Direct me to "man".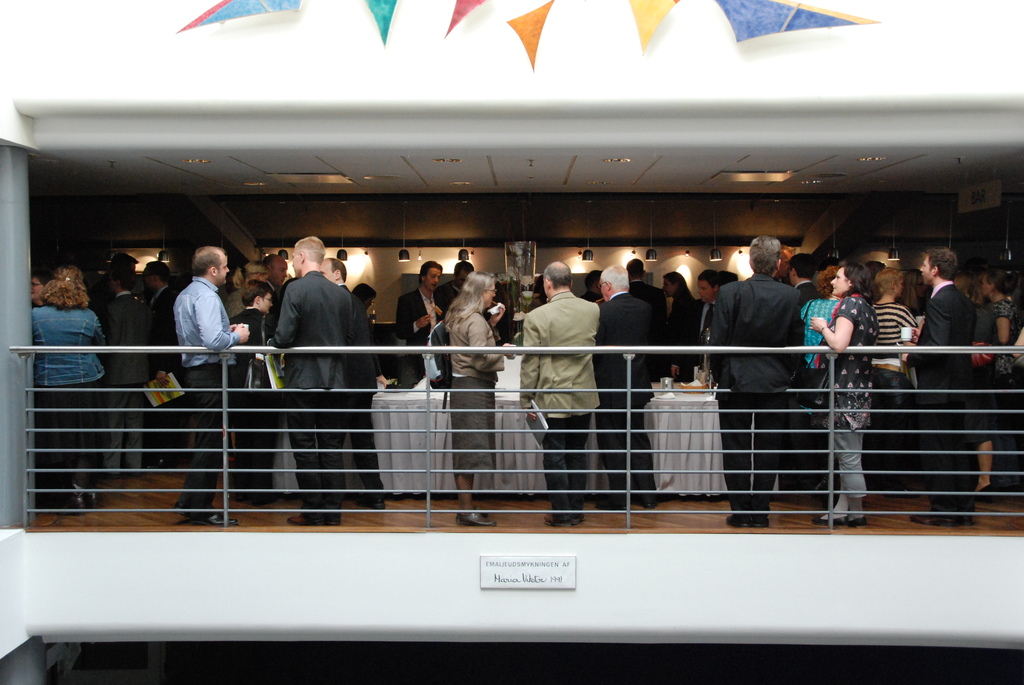
Direction: bbox(595, 258, 673, 514).
